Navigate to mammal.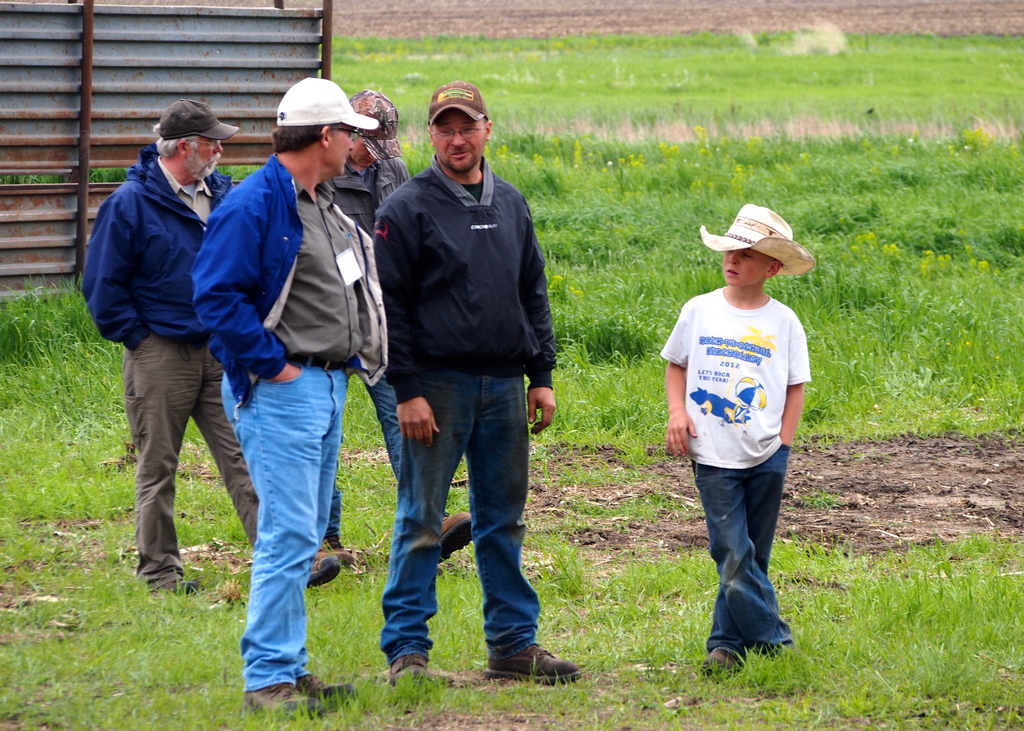
Navigation target: 187 76 381 718.
